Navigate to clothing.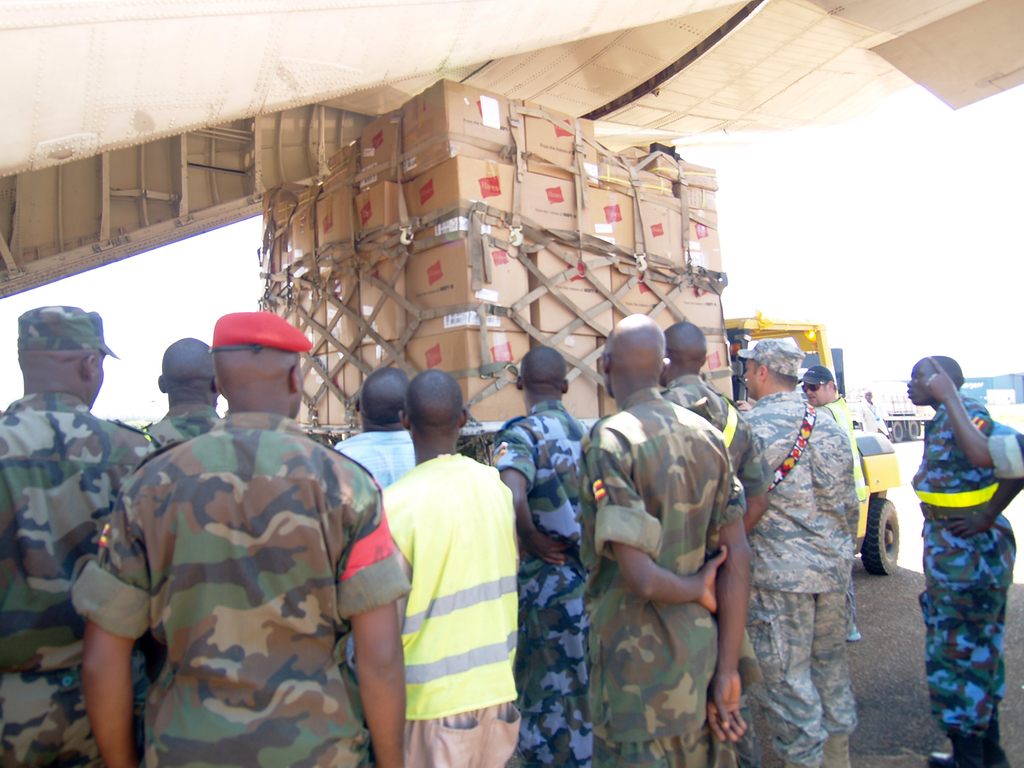
Navigation target: bbox=[74, 414, 410, 767].
